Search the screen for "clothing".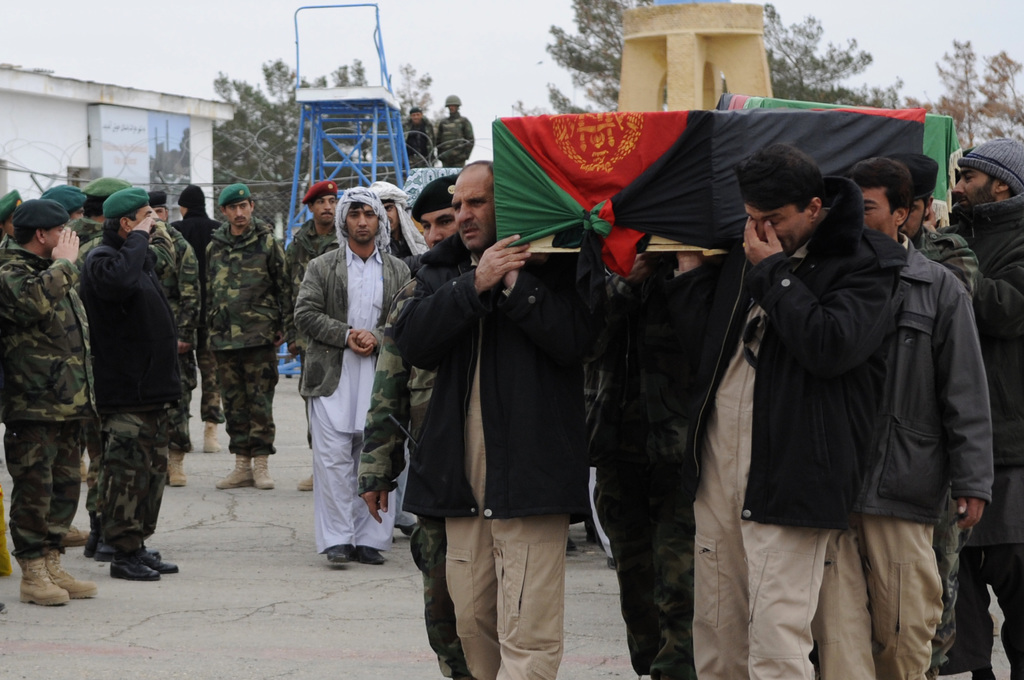
Found at crop(356, 269, 476, 679).
